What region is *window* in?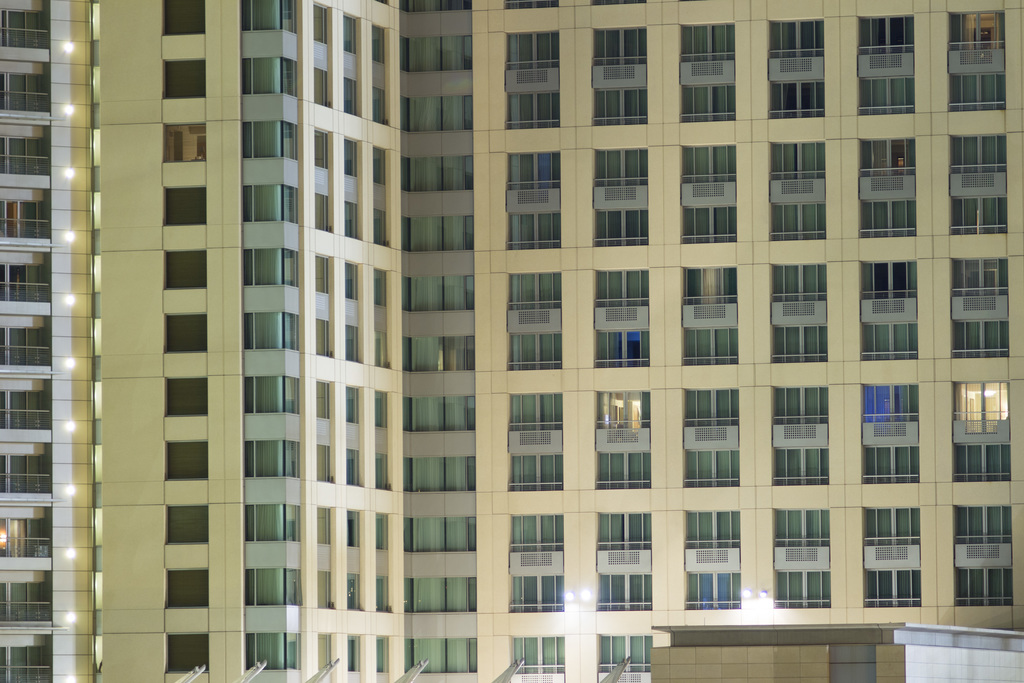
[161, 312, 209, 357].
